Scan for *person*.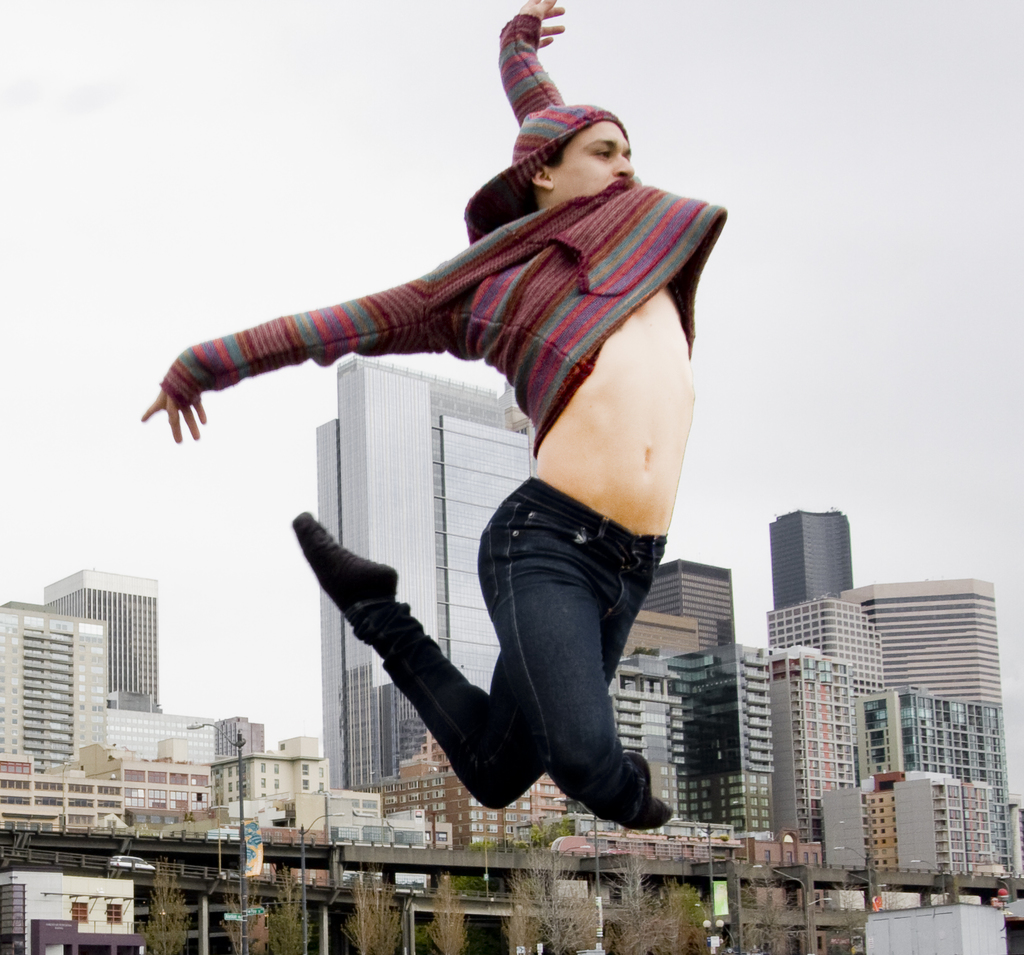
Scan result: BBox(130, 0, 674, 814).
